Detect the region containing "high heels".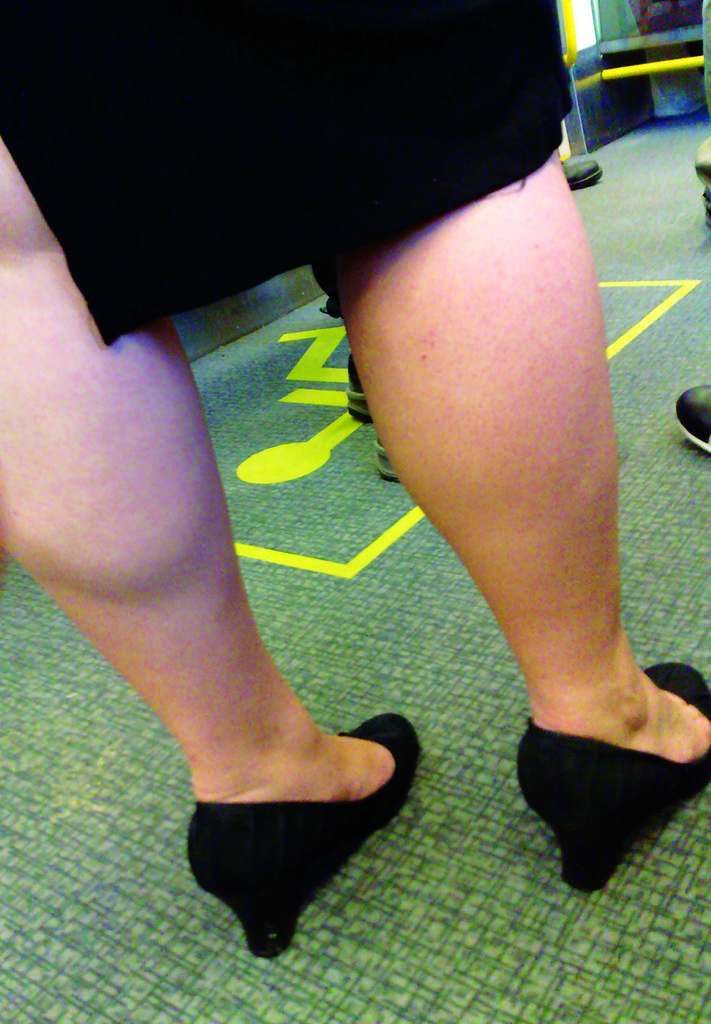
<region>178, 708, 425, 960</region>.
